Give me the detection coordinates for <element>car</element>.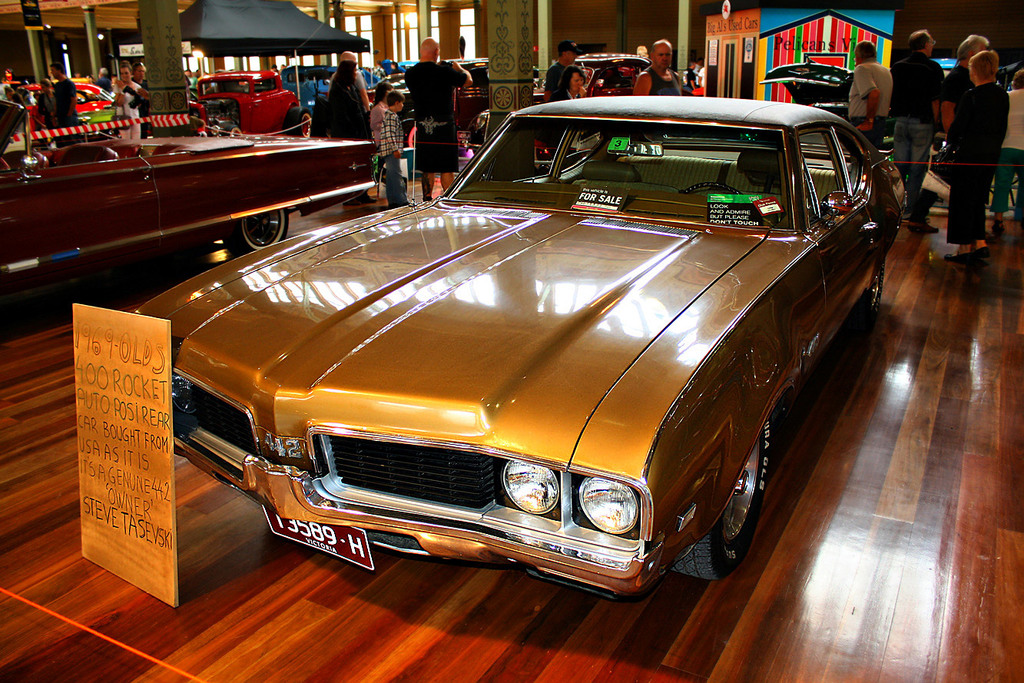
select_region(529, 51, 692, 107).
